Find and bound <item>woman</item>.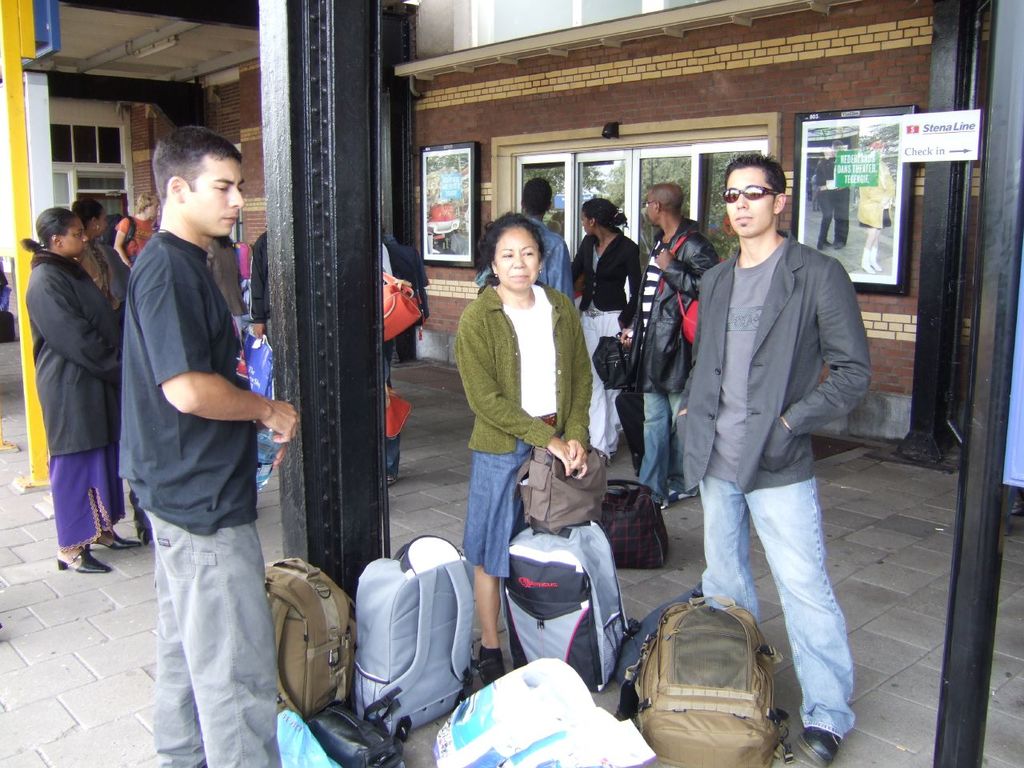
Bound: x1=565 y1=192 x2=642 y2=452.
